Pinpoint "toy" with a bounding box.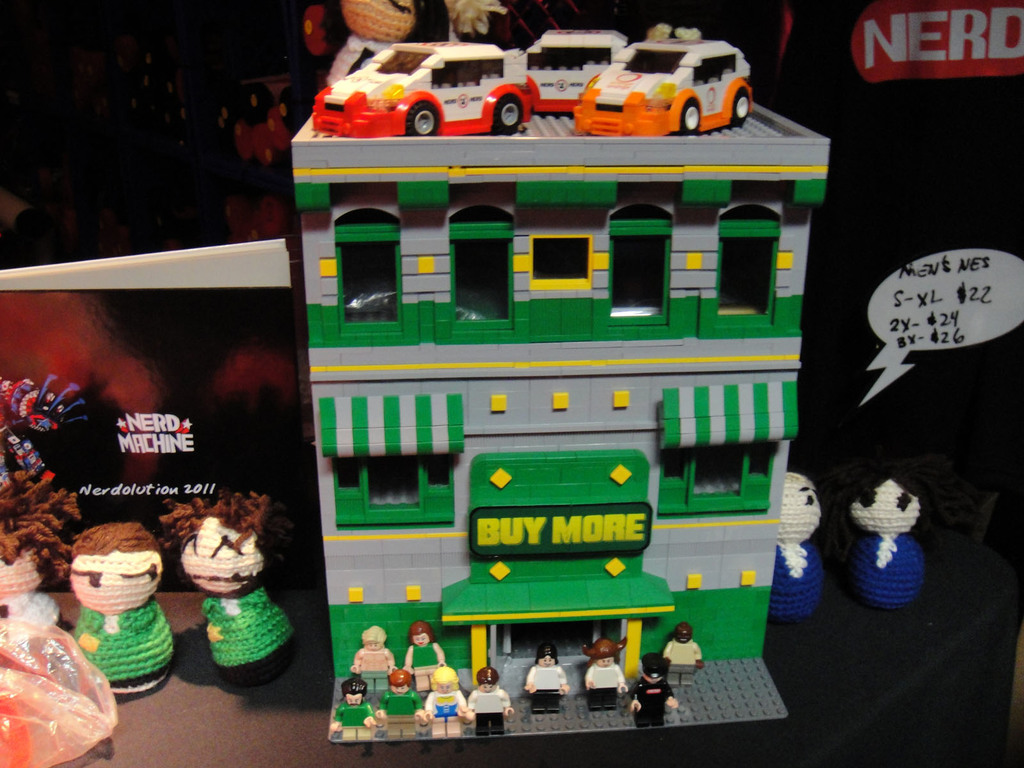
421,672,465,736.
